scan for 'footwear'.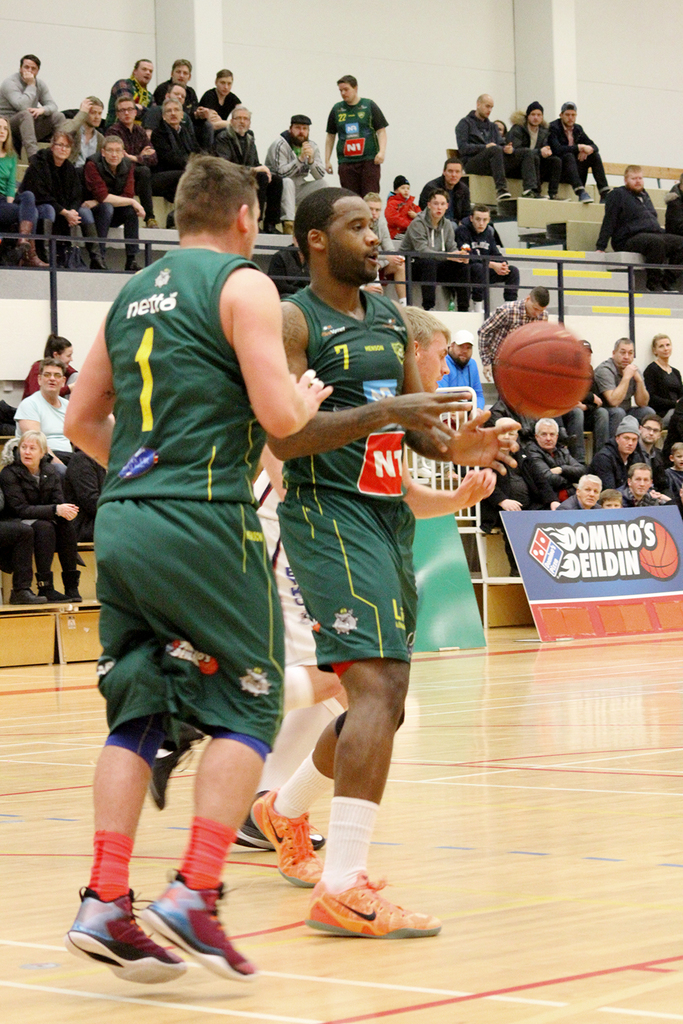
Scan result: region(71, 573, 99, 601).
